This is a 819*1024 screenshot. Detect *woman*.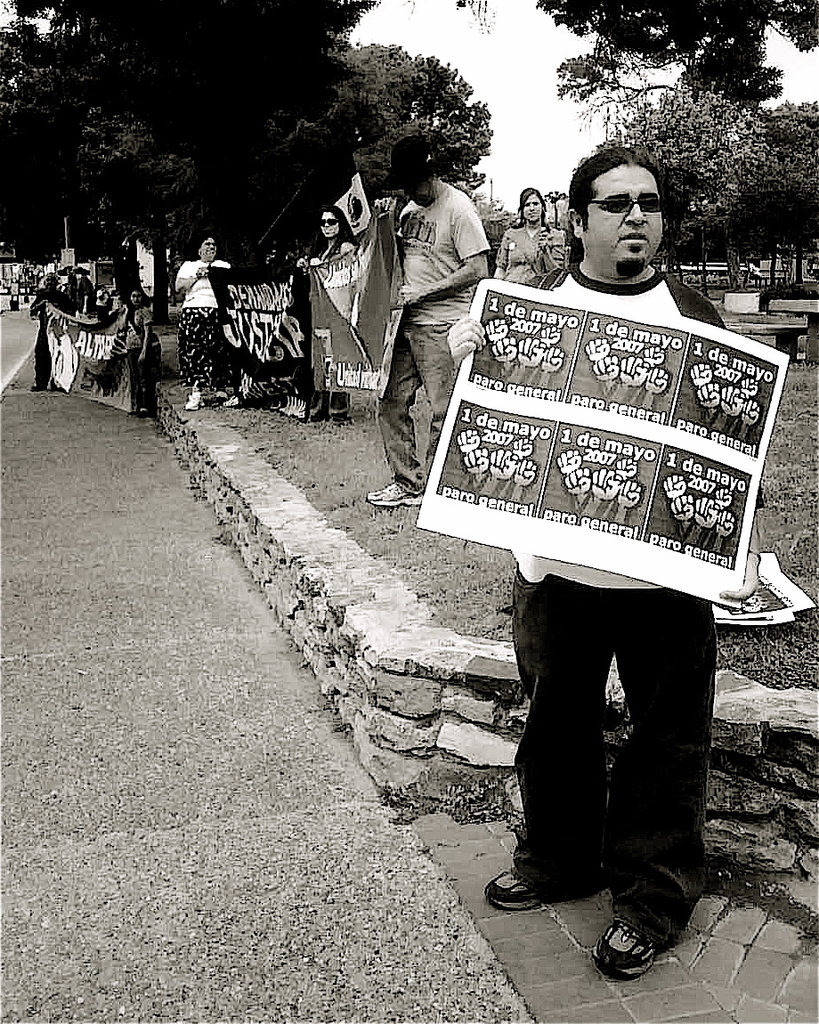
locate(293, 201, 361, 424).
